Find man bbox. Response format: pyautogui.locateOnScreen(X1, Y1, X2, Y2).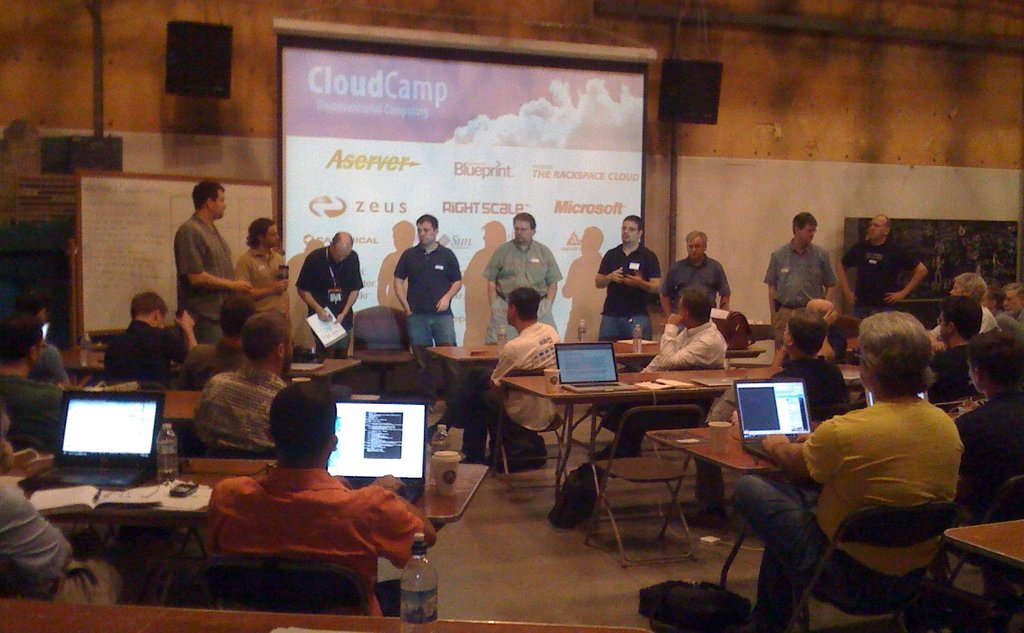
pyautogui.locateOnScreen(189, 310, 283, 458).
